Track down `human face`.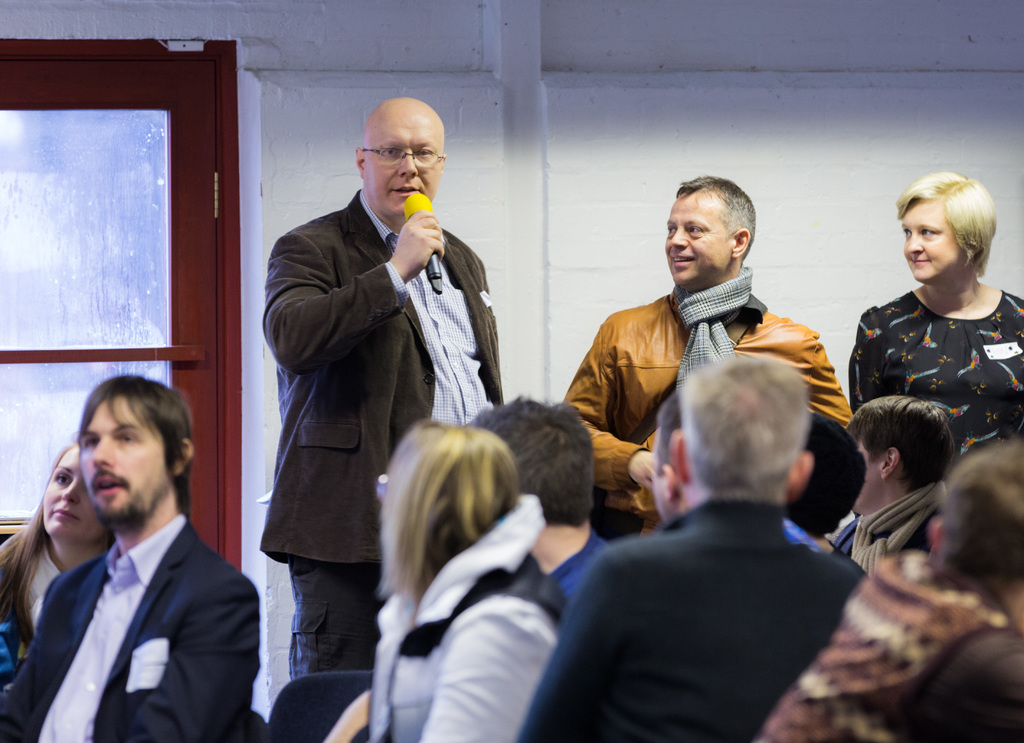
Tracked to locate(40, 444, 106, 539).
